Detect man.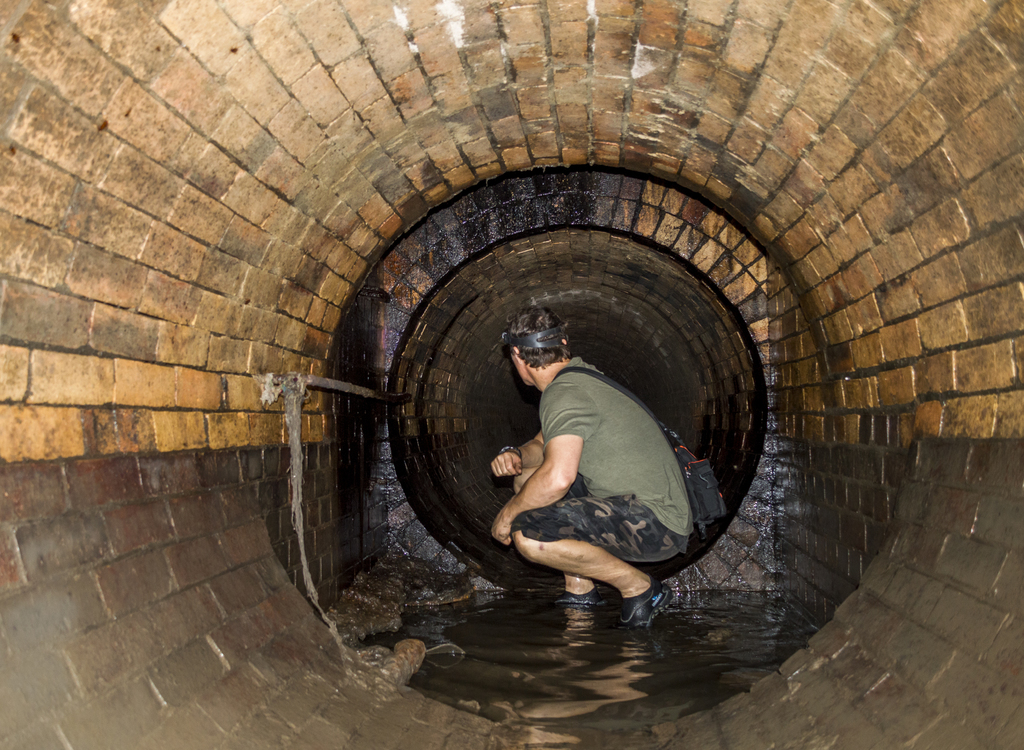
Detected at [479, 318, 710, 609].
